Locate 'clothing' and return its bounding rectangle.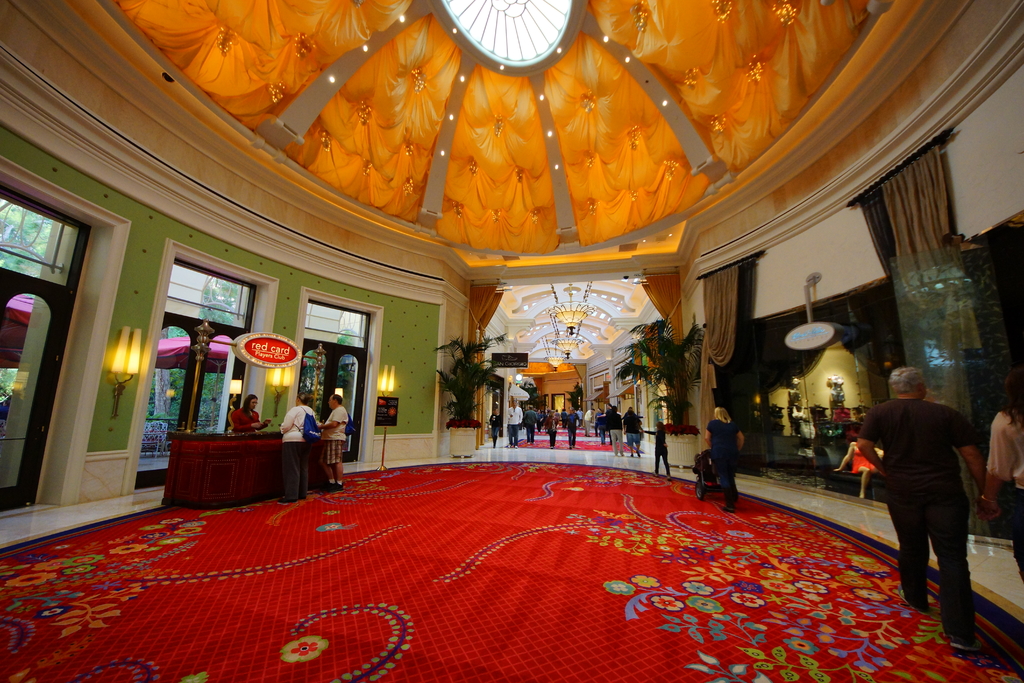
bbox=[611, 410, 623, 453].
